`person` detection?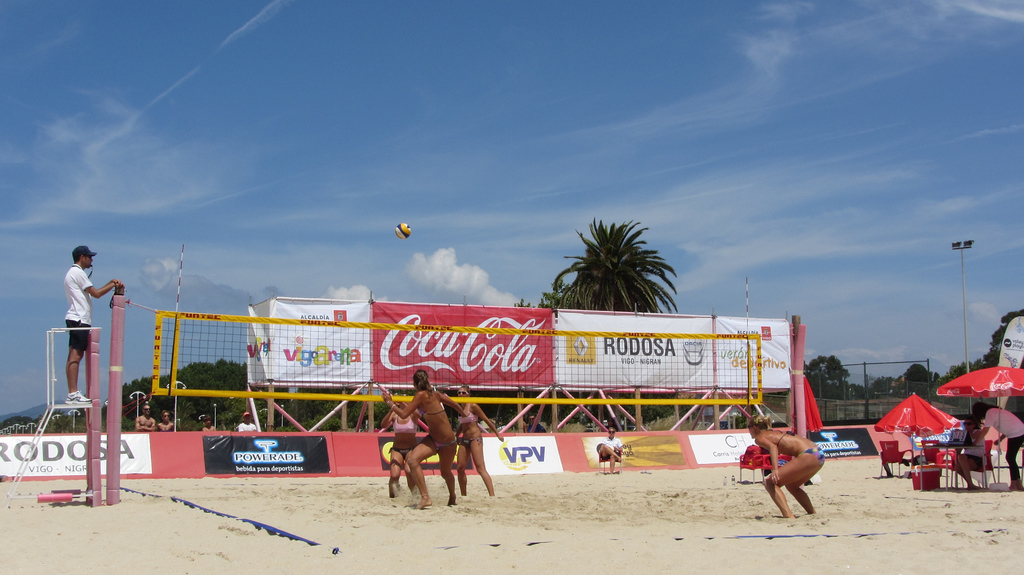
(196, 414, 220, 437)
